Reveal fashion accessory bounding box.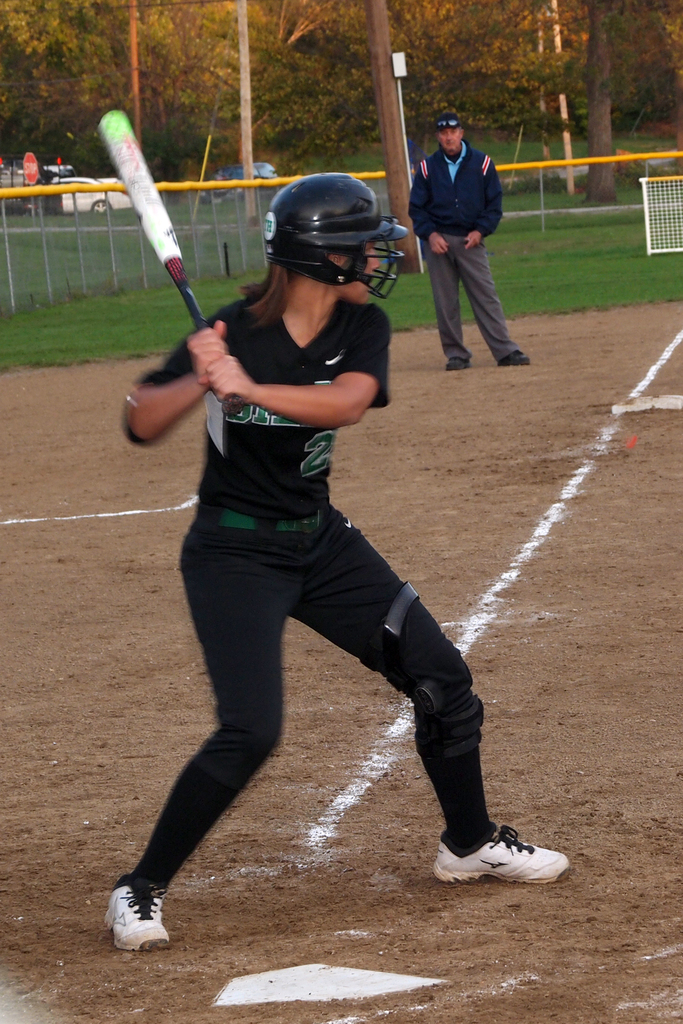
Revealed: 444/358/470/372.
